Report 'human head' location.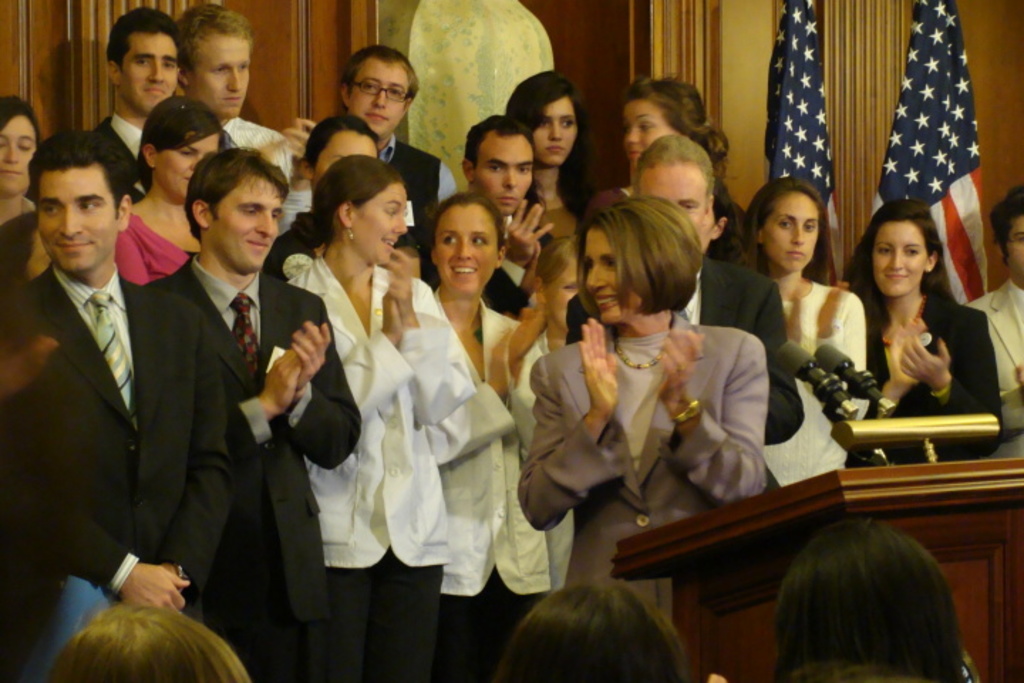
Report: box(572, 195, 705, 337).
